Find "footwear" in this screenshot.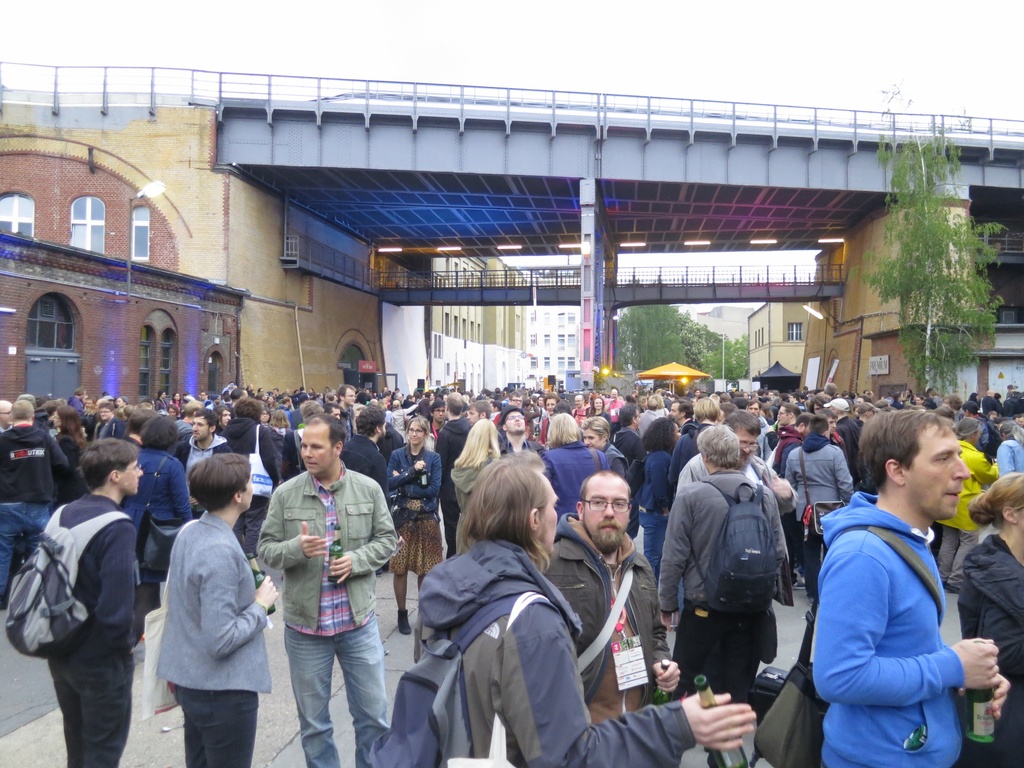
The bounding box for "footwear" is region(392, 607, 408, 638).
